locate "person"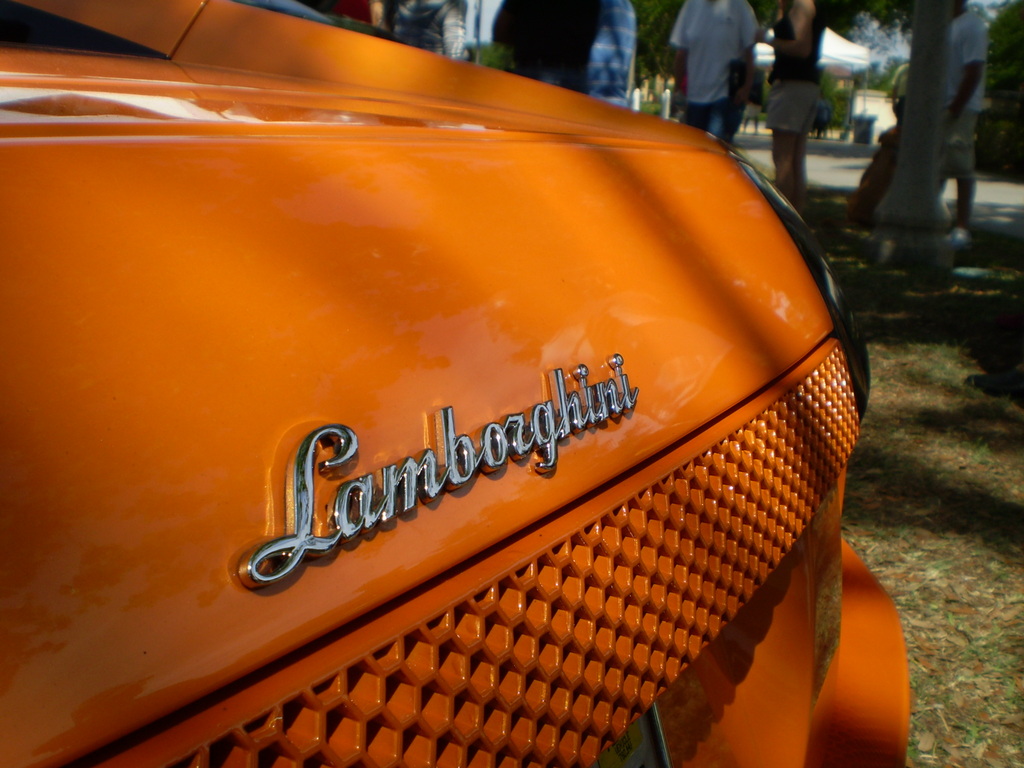
<box>491,0,600,91</box>
